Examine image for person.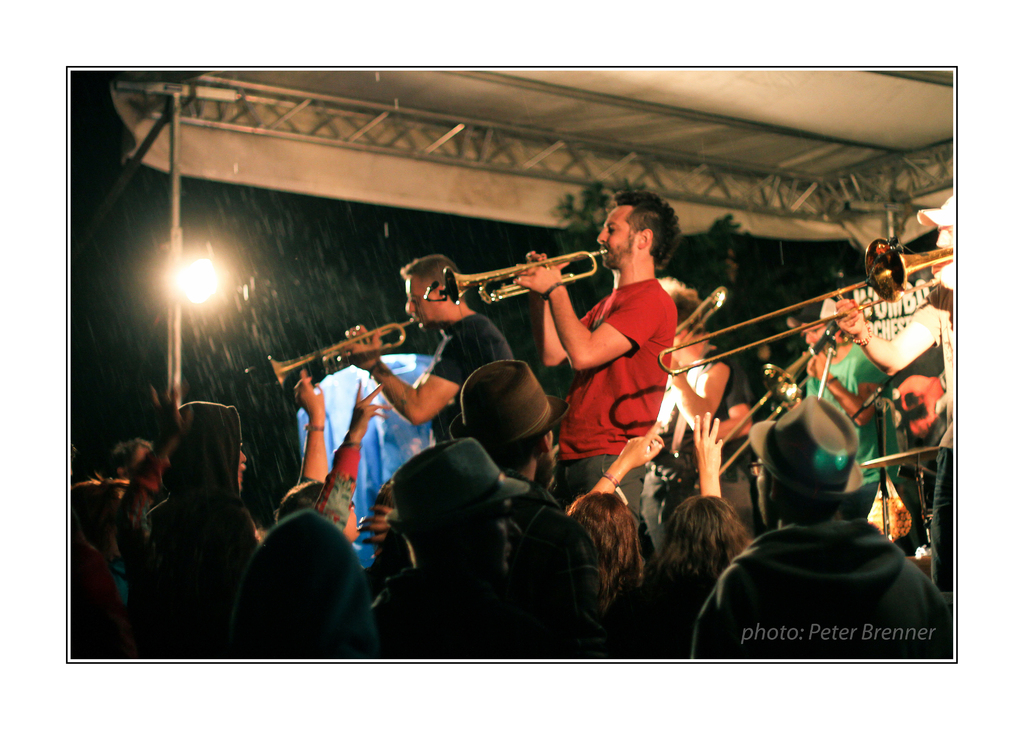
Examination result: l=839, t=196, r=949, b=604.
